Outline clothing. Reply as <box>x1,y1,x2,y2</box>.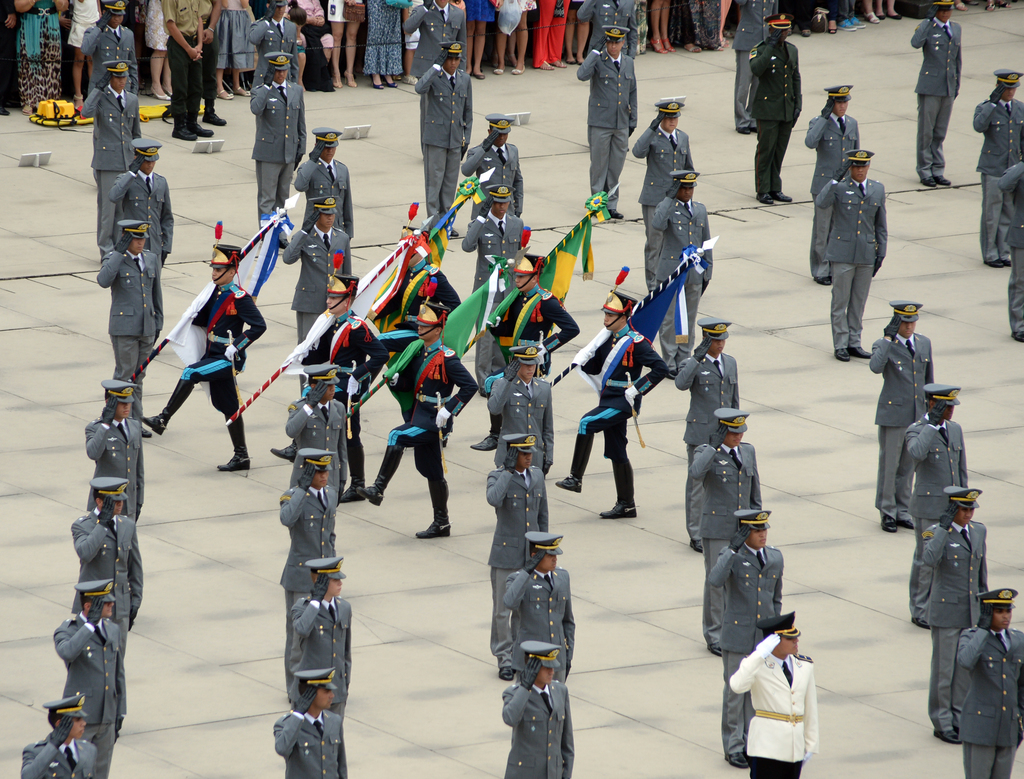
<box>271,479,337,692</box>.
